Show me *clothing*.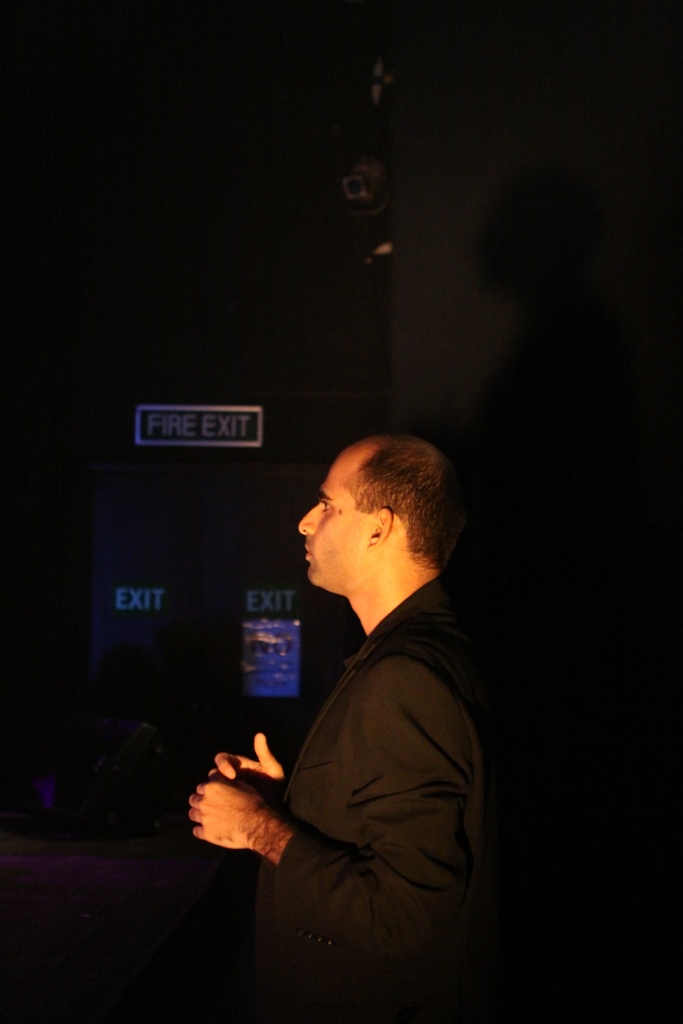
*clothing* is here: 237, 563, 555, 1023.
